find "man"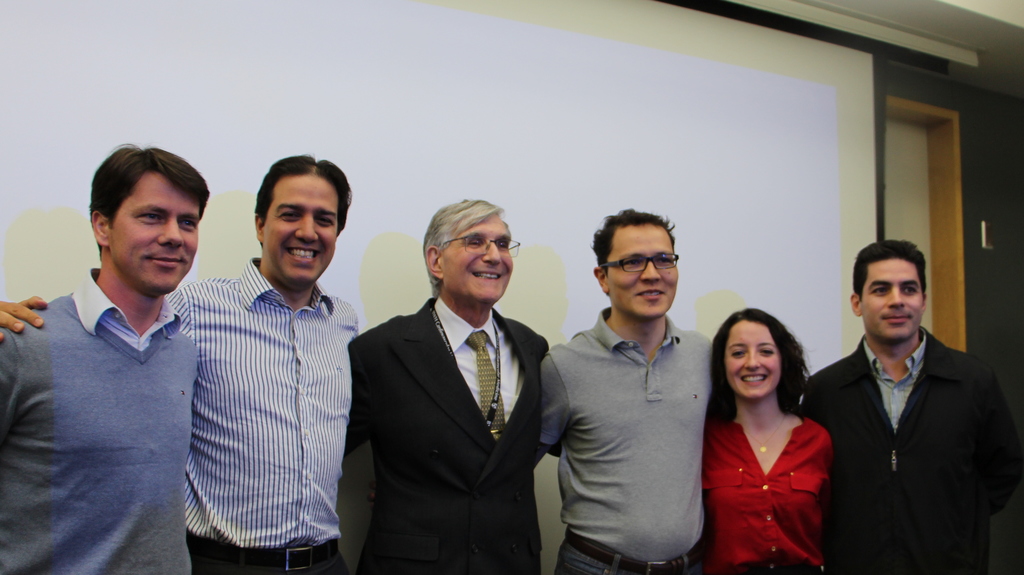
[532, 205, 719, 574]
